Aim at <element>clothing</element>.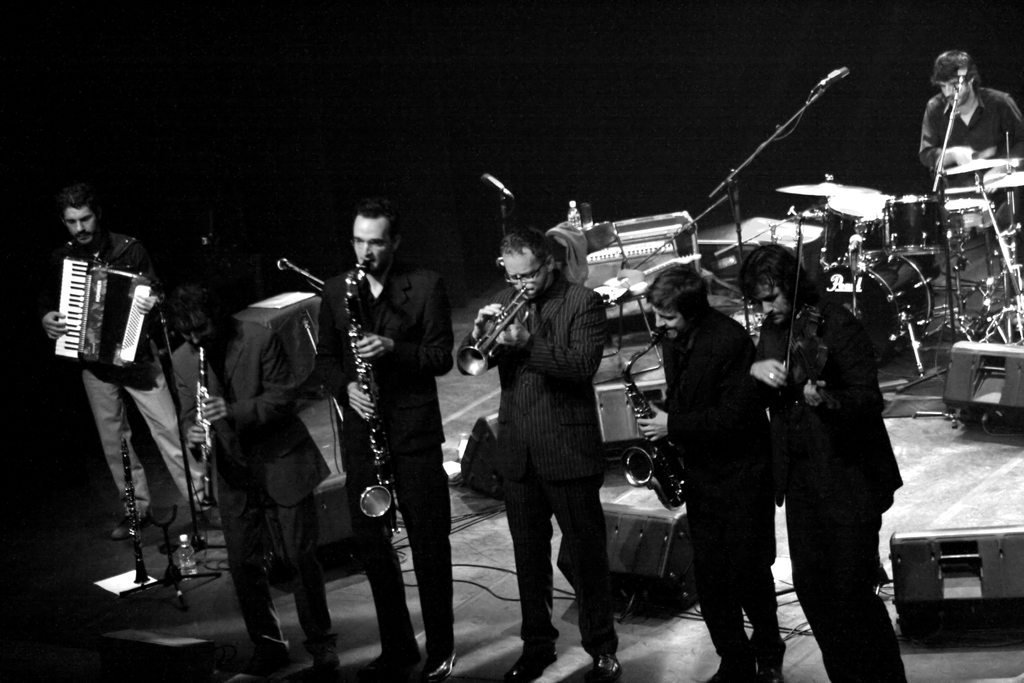
Aimed at [x1=664, y1=308, x2=771, y2=657].
